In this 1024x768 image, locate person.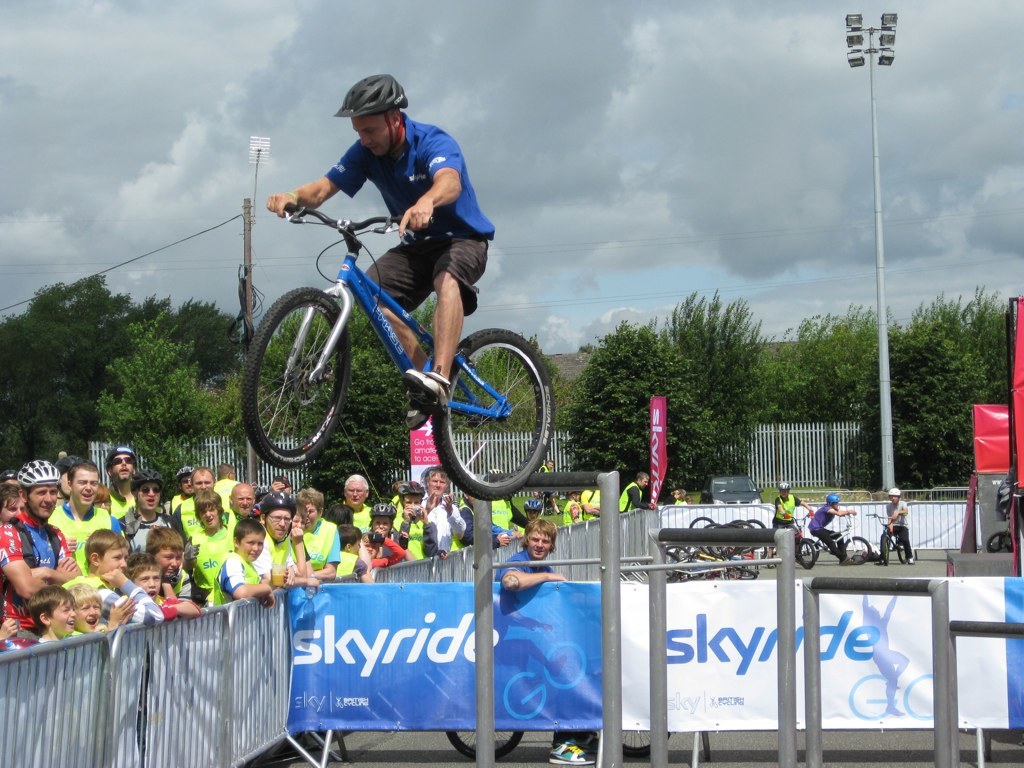
Bounding box: Rect(808, 492, 857, 563).
